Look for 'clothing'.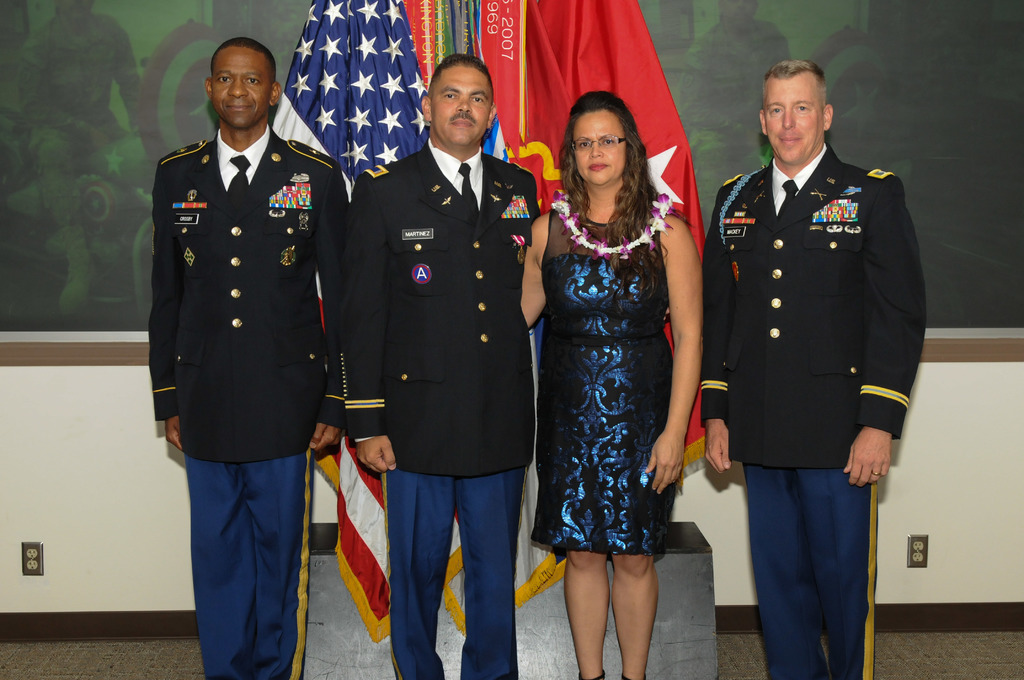
Found: {"x1": 328, "y1": 125, "x2": 543, "y2": 679}.
